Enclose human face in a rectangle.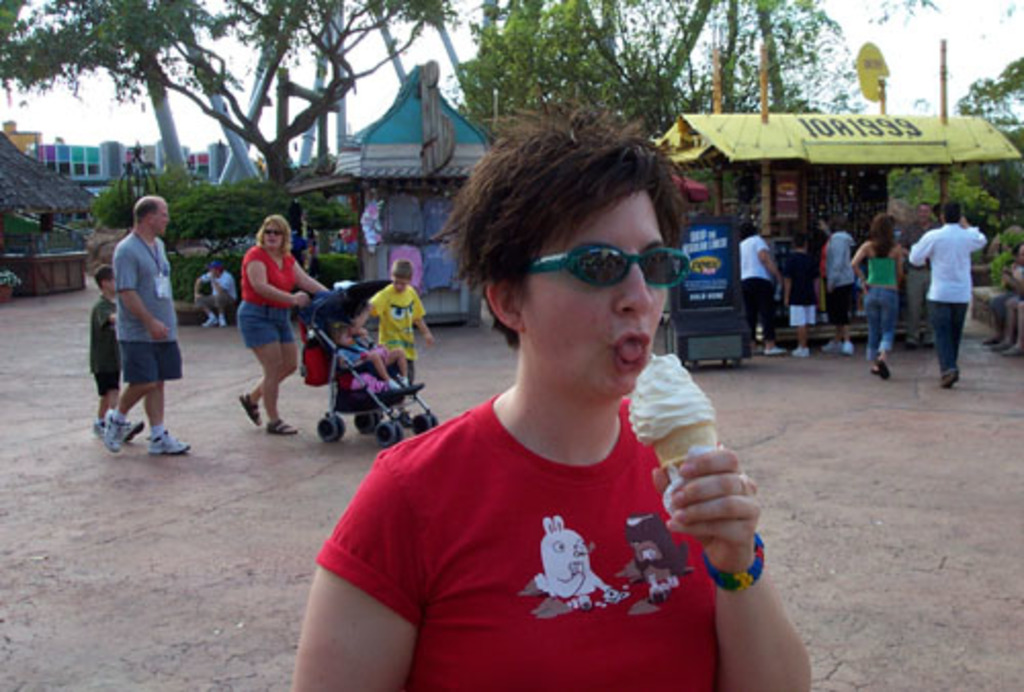
[left=109, top=274, right=119, bottom=295].
